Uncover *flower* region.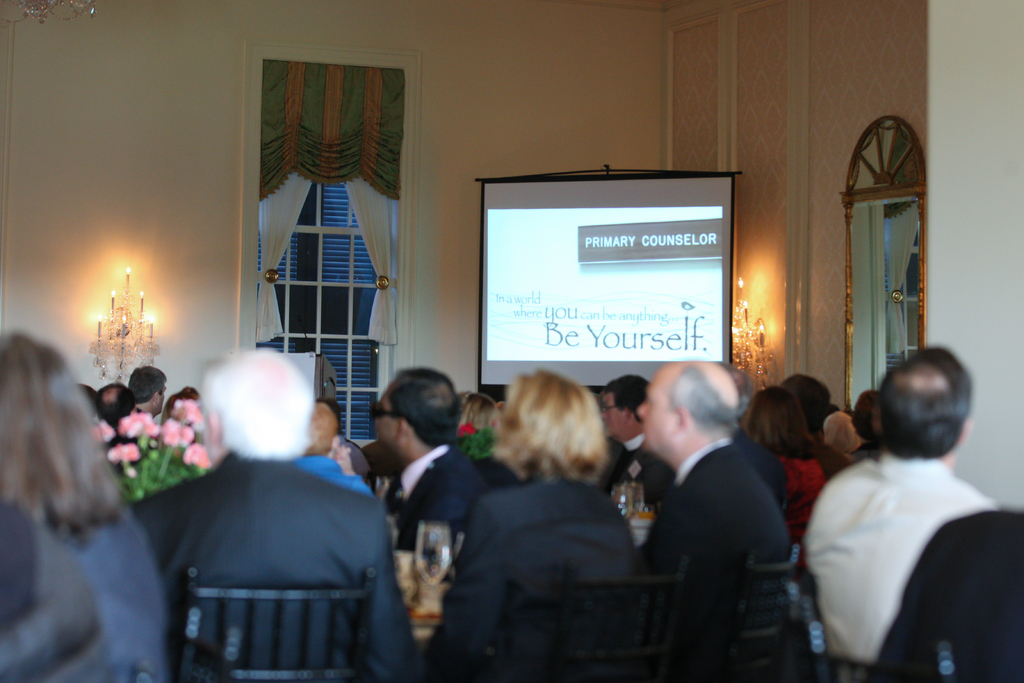
Uncovered: <bbox>458, 423, 474, 438</bbox>.
